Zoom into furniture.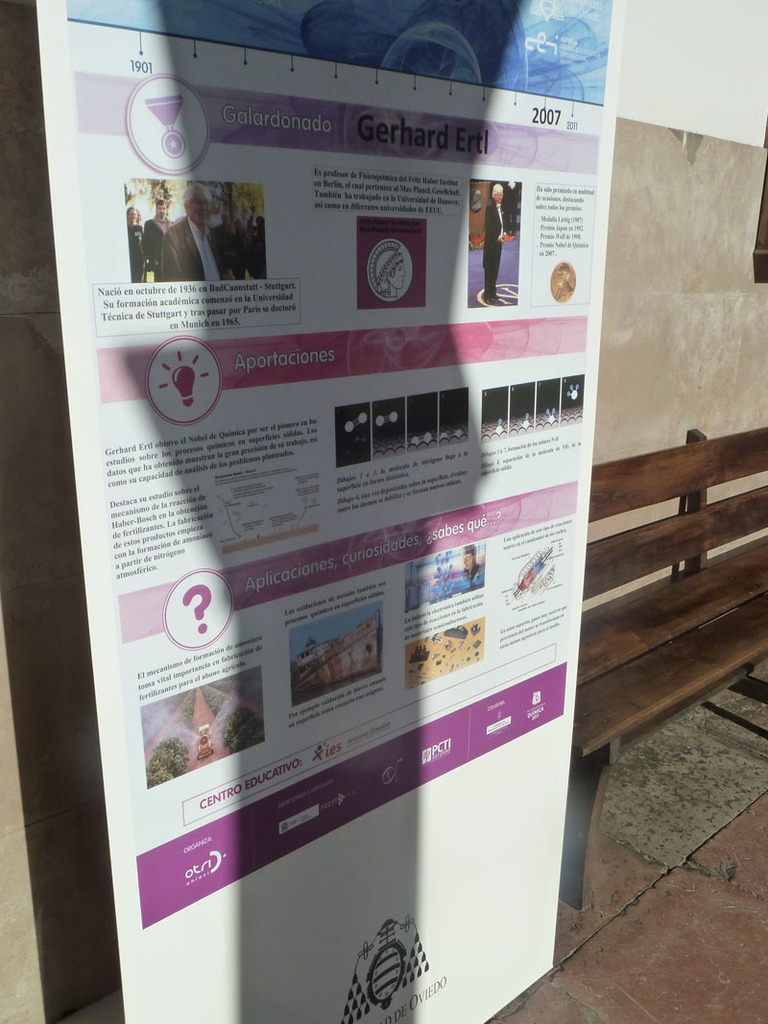
Zoom target: crop(571, 427, 767, 901).
